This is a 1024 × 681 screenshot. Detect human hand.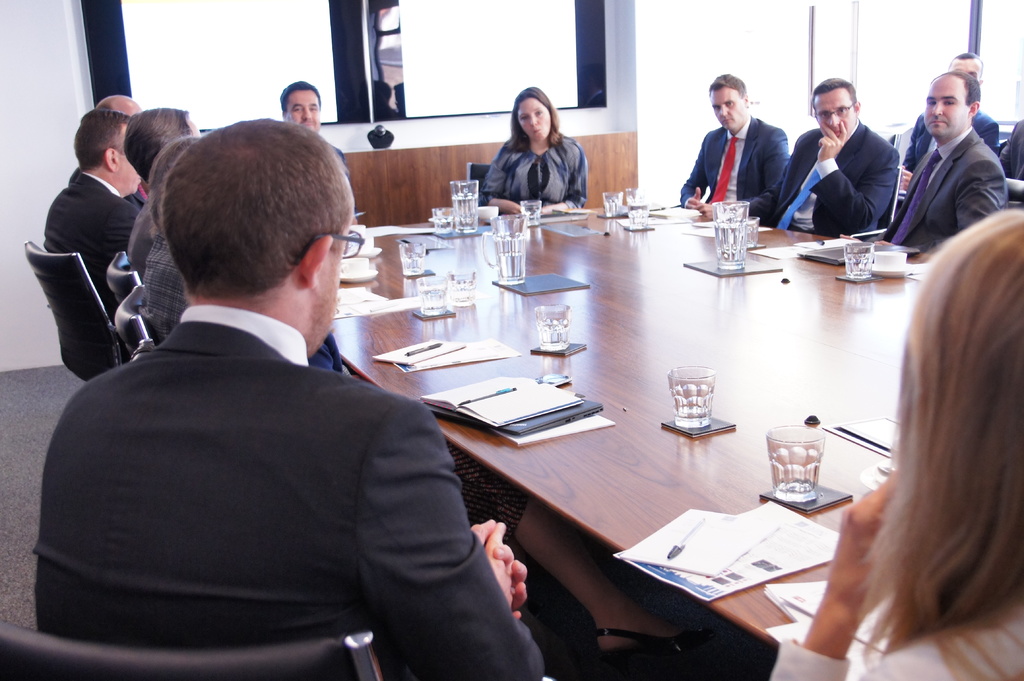
BBox(817, 118, 850, 166).
